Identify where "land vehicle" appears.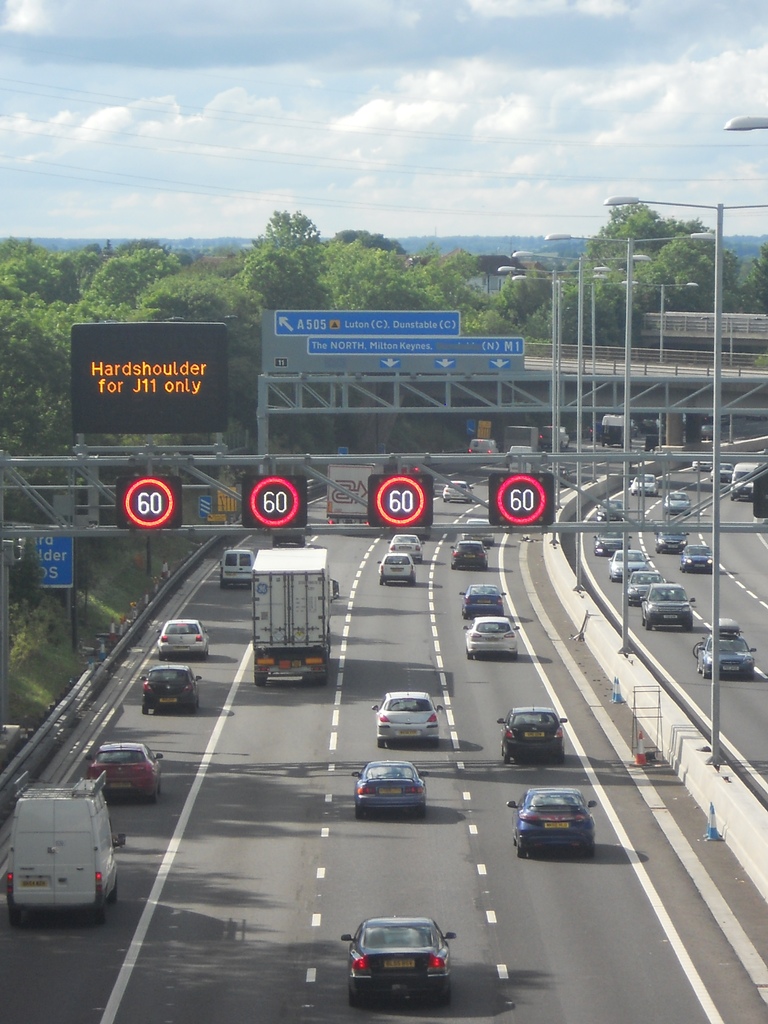
Appears at 326/465/417/522.
